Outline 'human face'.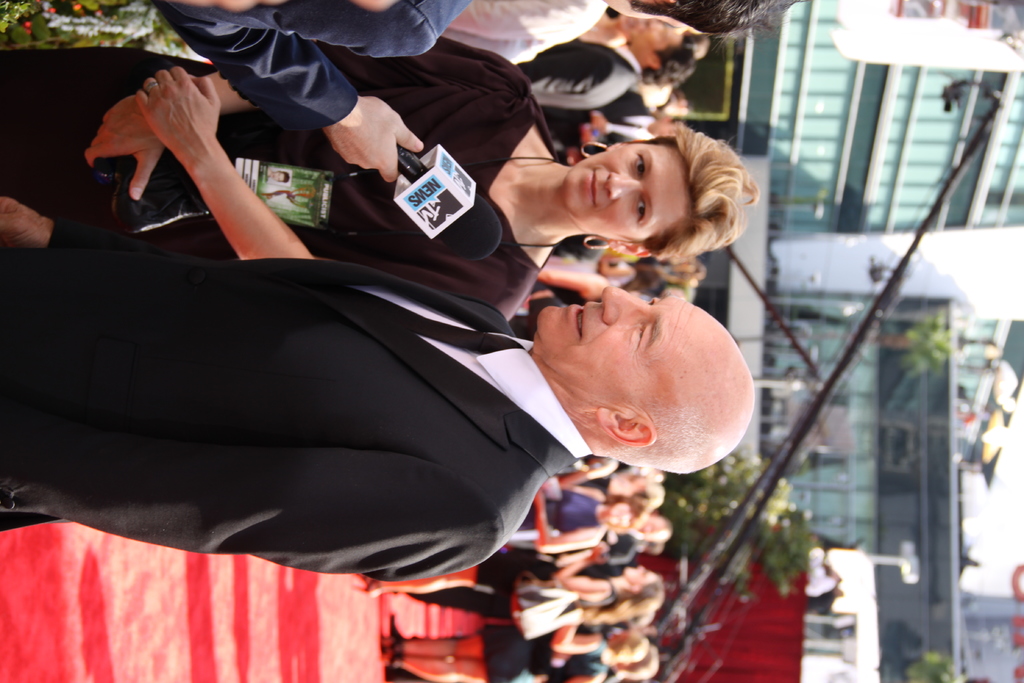
Outline: Rect(604, 498, 632, 526).
